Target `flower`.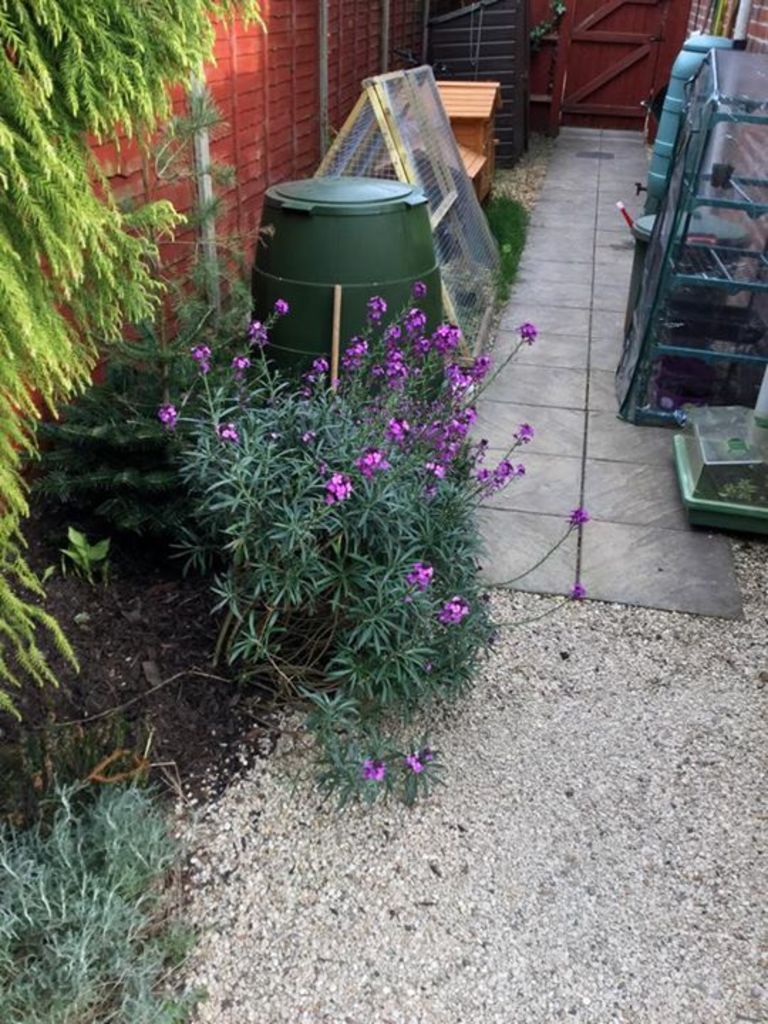
Target region: select_region(240, 321, 272, 348).
